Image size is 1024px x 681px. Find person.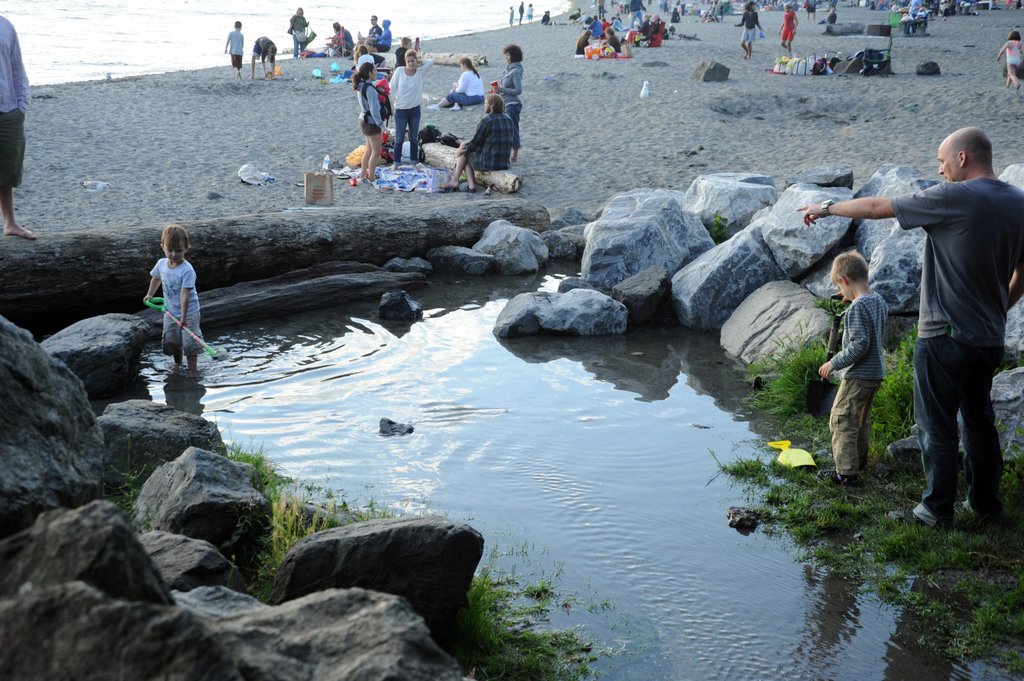
646,14,660,42.
